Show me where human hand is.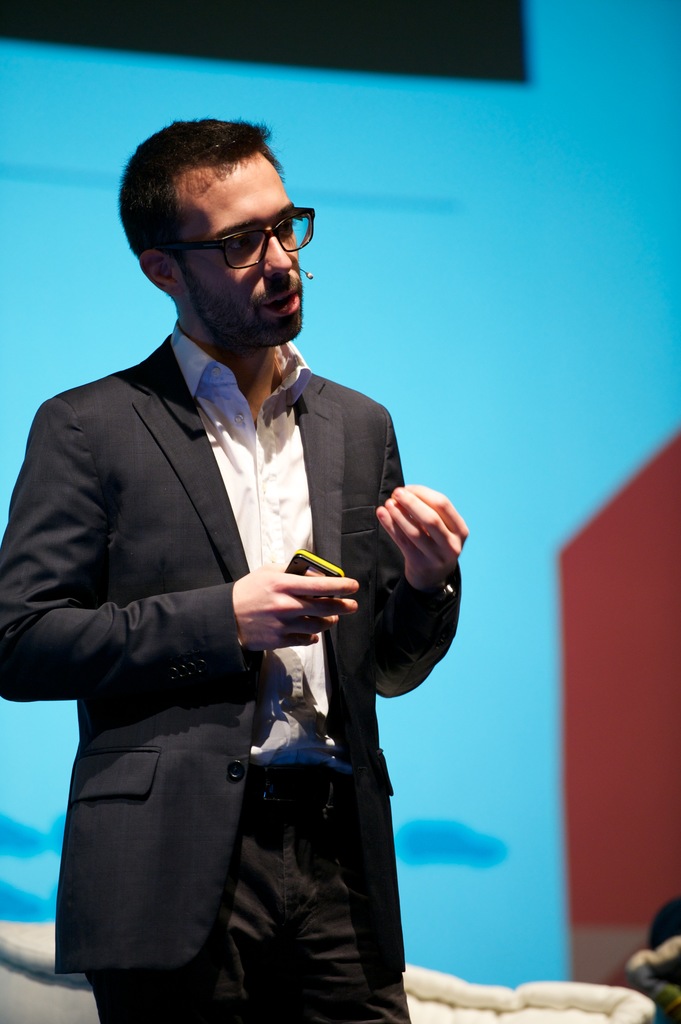
human hand is at rect(369, 477, 480, 610).
